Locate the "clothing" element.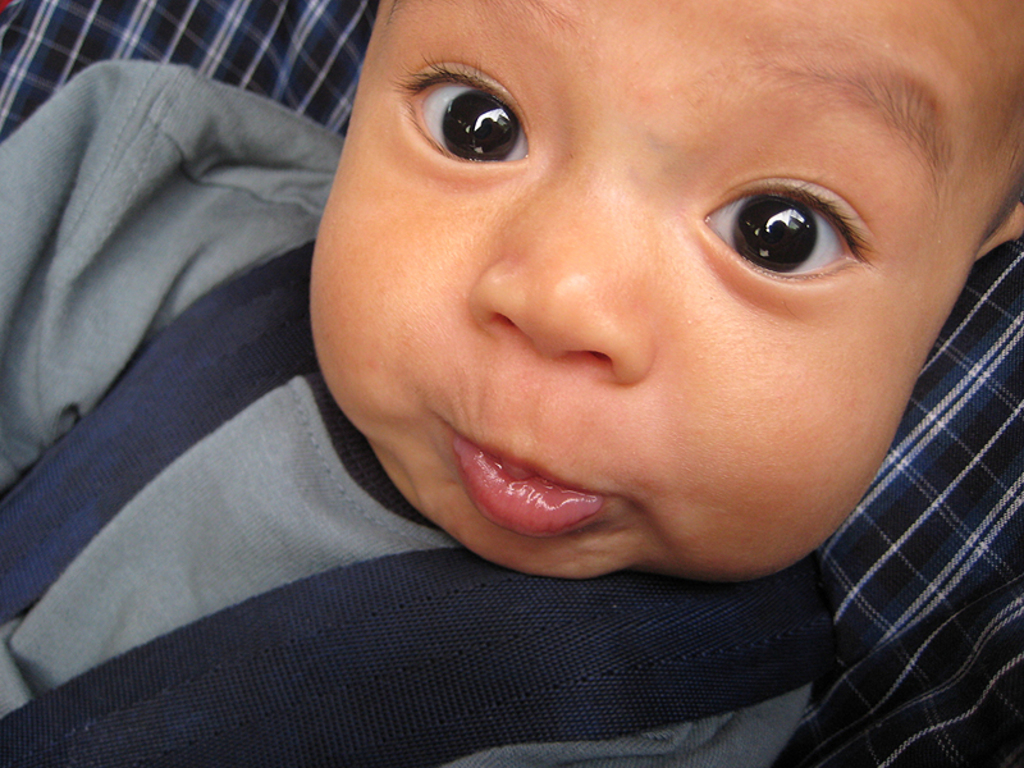
Element bbox: (left=0, top=60, right=832, bottom=767).
